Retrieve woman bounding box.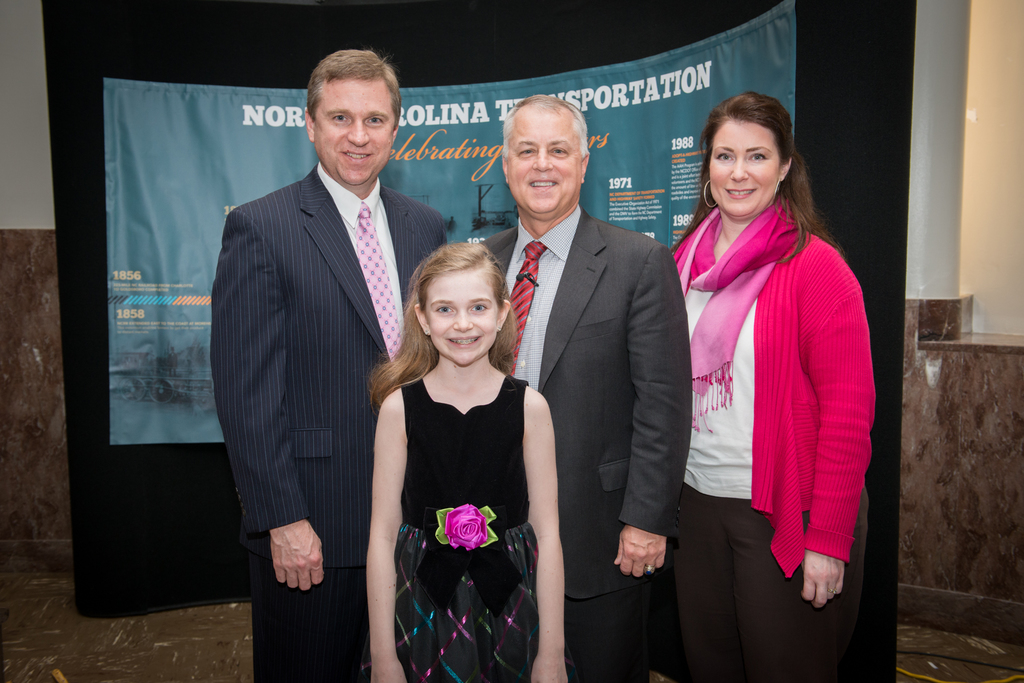
Bounding box: bbox=(655, 95, 874, 655).
